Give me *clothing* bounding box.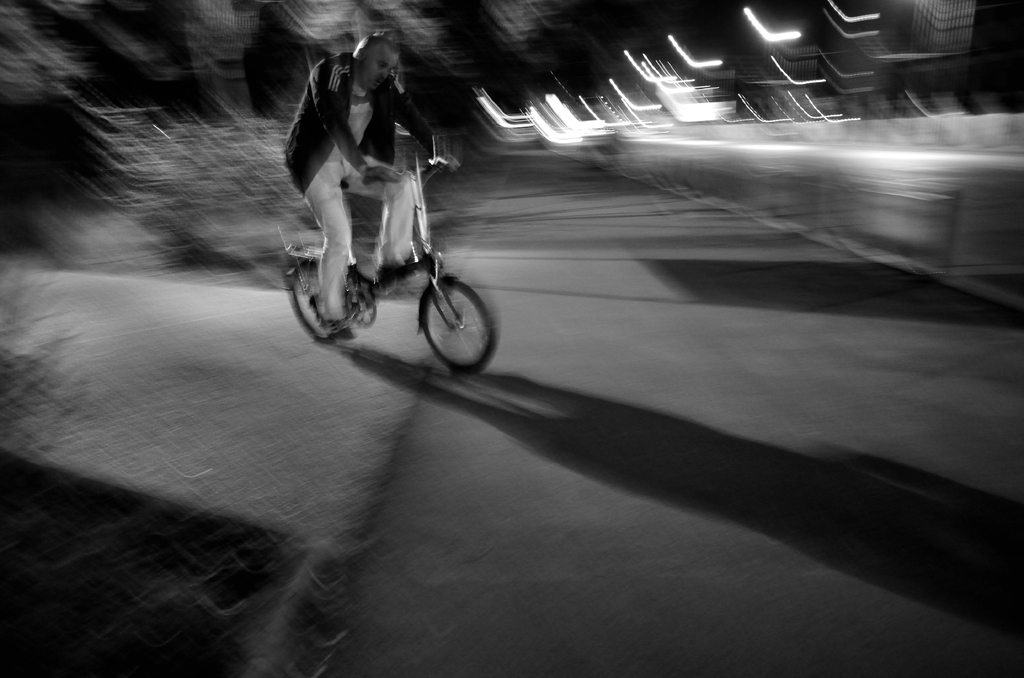
box=[287, 55, 442, 309].
